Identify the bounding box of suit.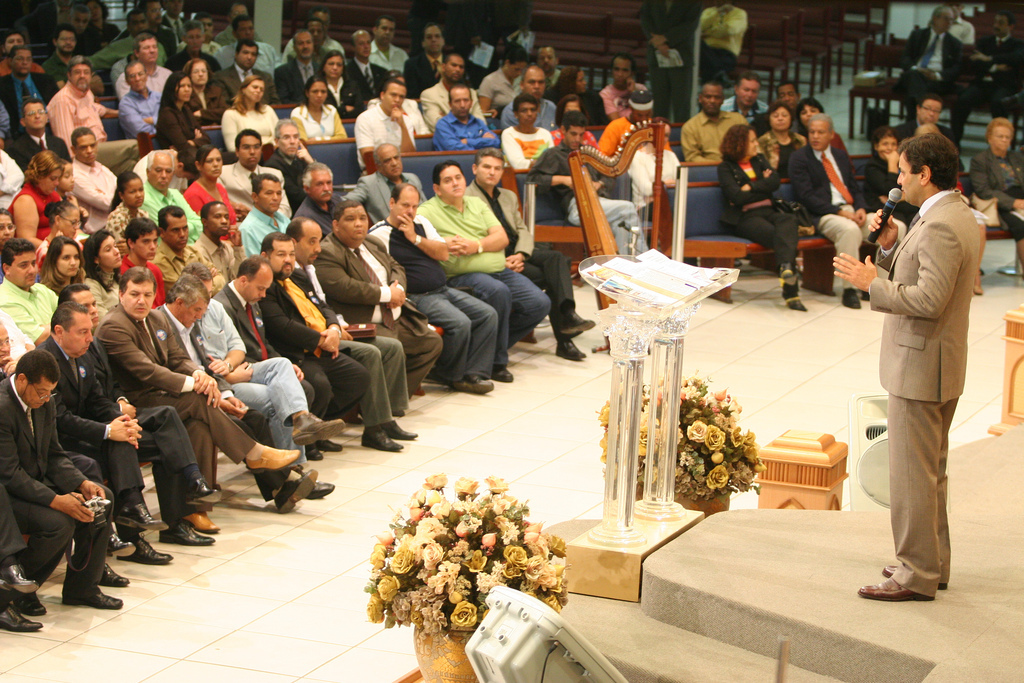
locate(971, 28, 1023, 118).
